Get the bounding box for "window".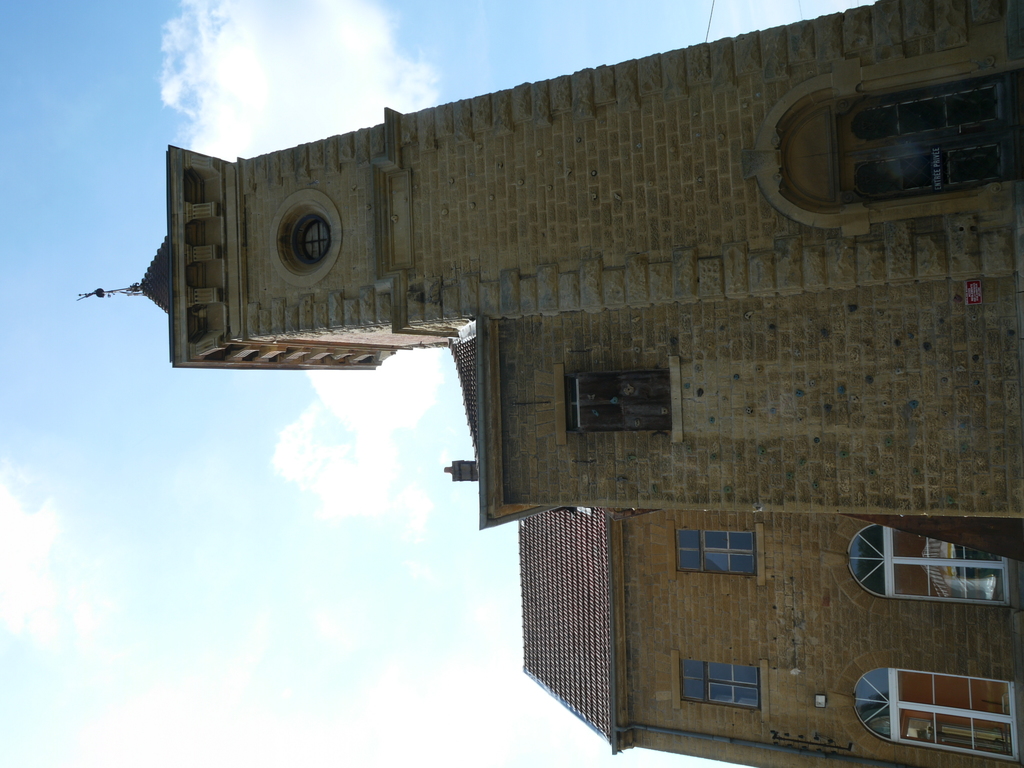
bbox=[567, 371, 670, 434].
